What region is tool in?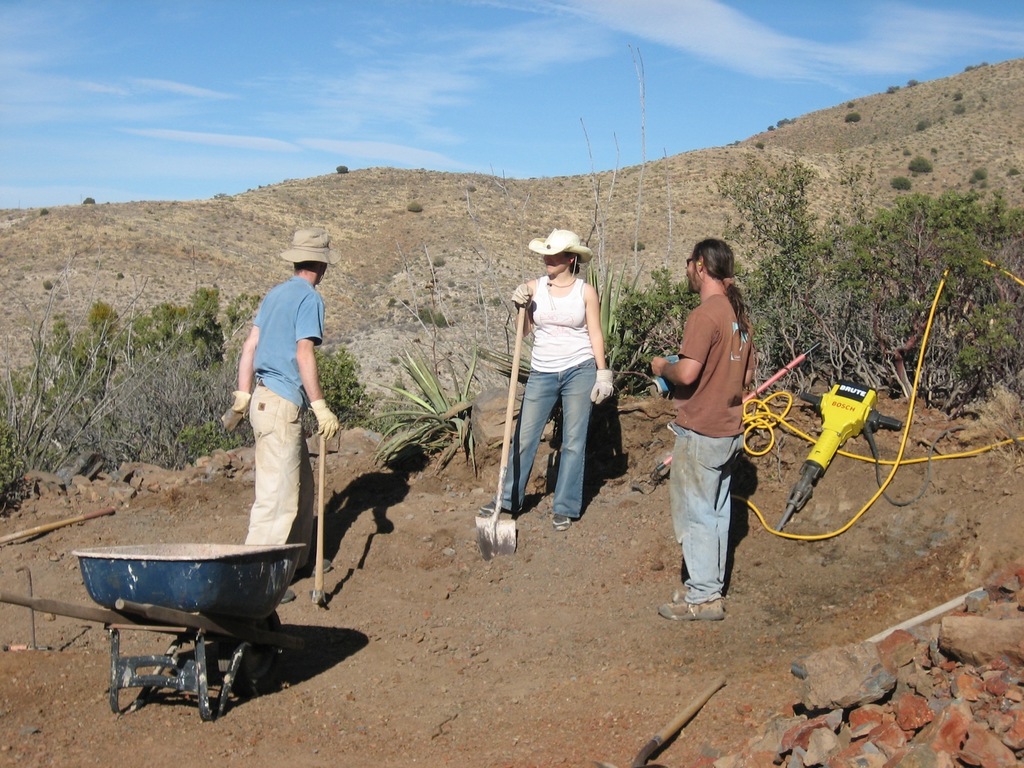
(308,426,333,611).
